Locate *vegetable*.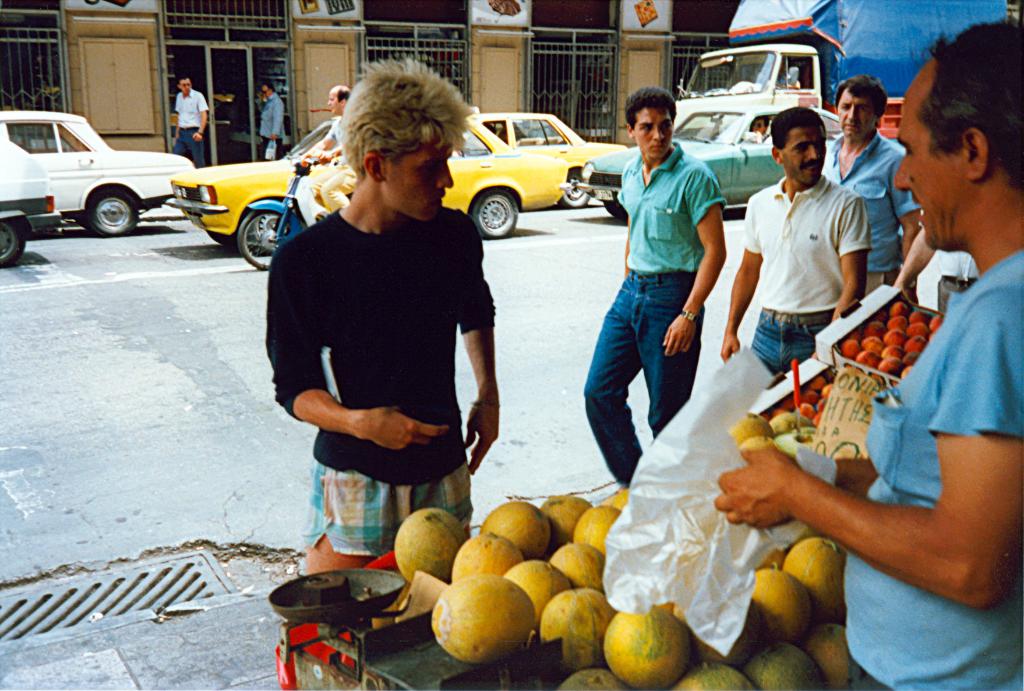
Bounding box: region(540, 596, 612, 674).
